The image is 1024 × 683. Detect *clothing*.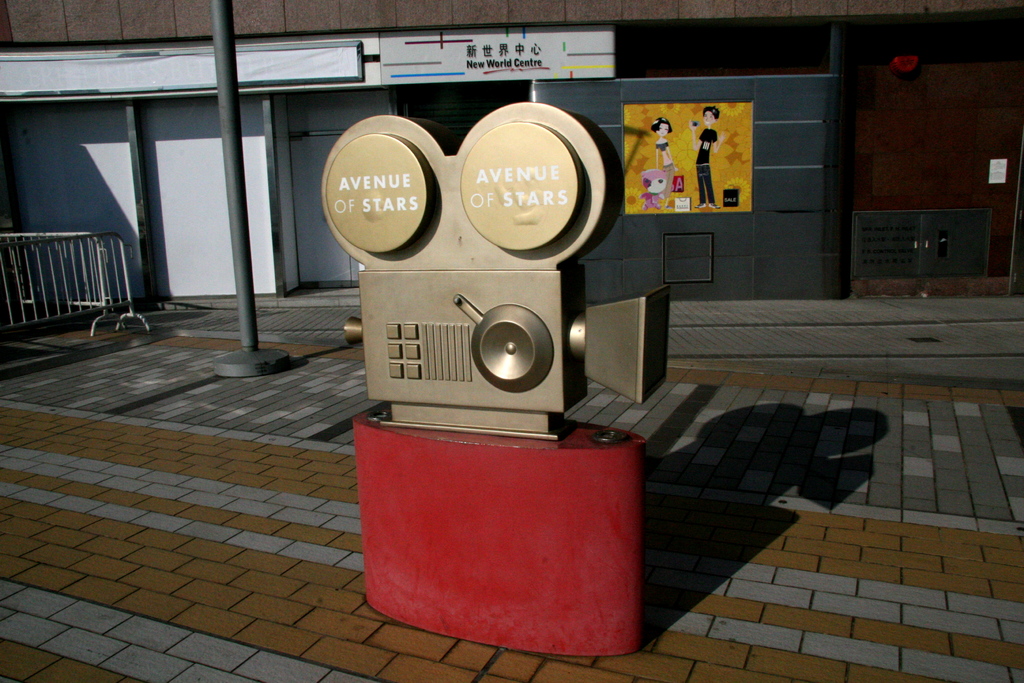
Detection: bbox=[694, 124, 720, 163].
